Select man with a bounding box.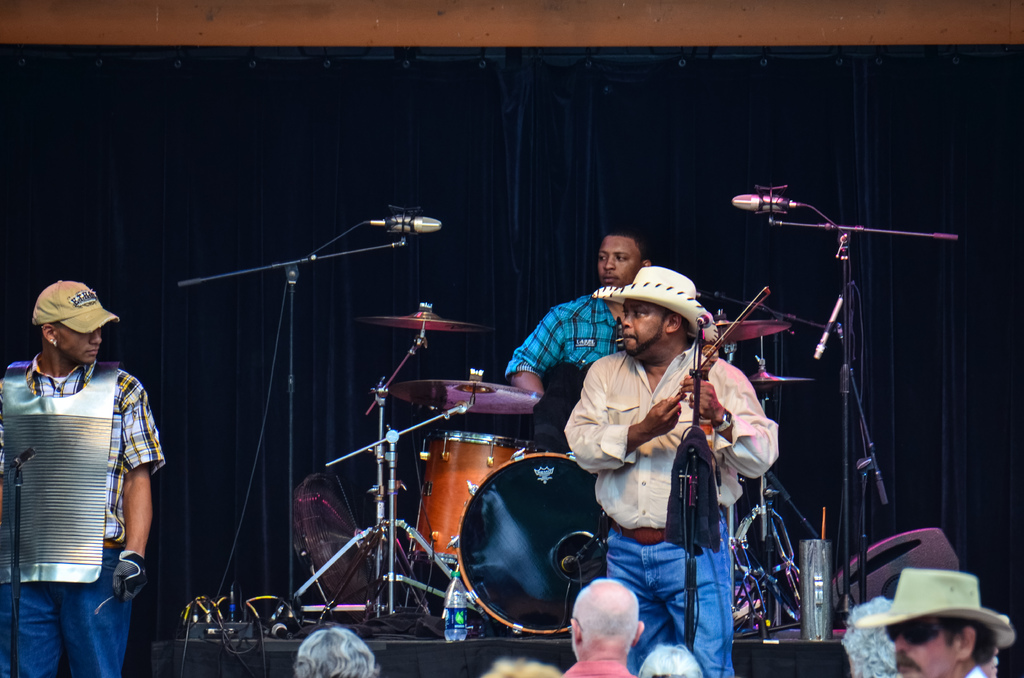
box=[563, 267, 781, 677].
